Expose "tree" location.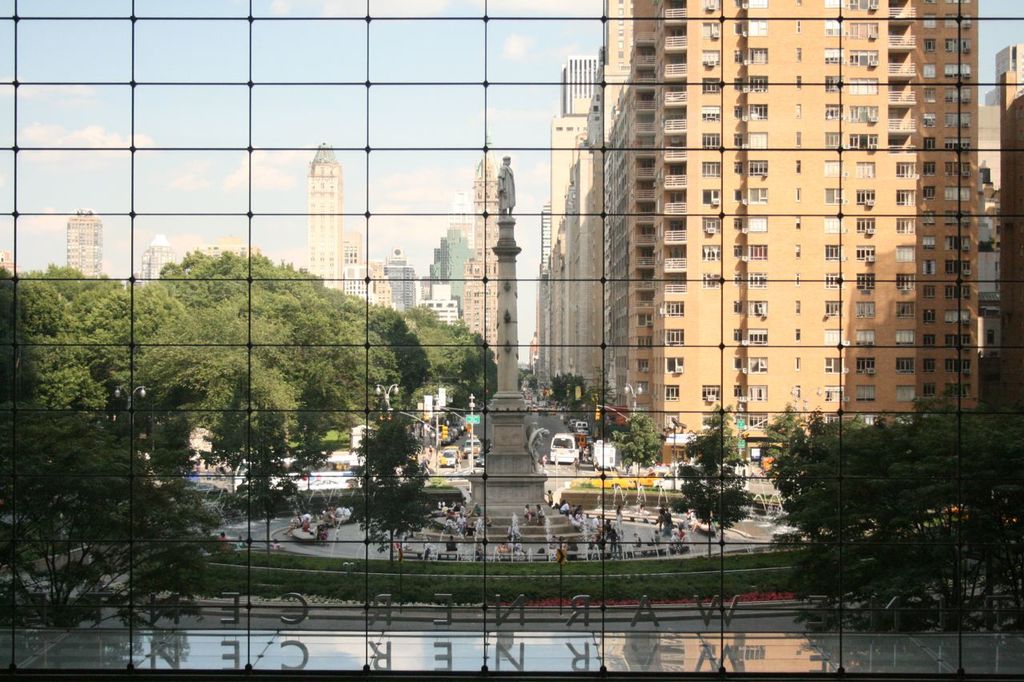
Exposed at 341:290:425:390.
